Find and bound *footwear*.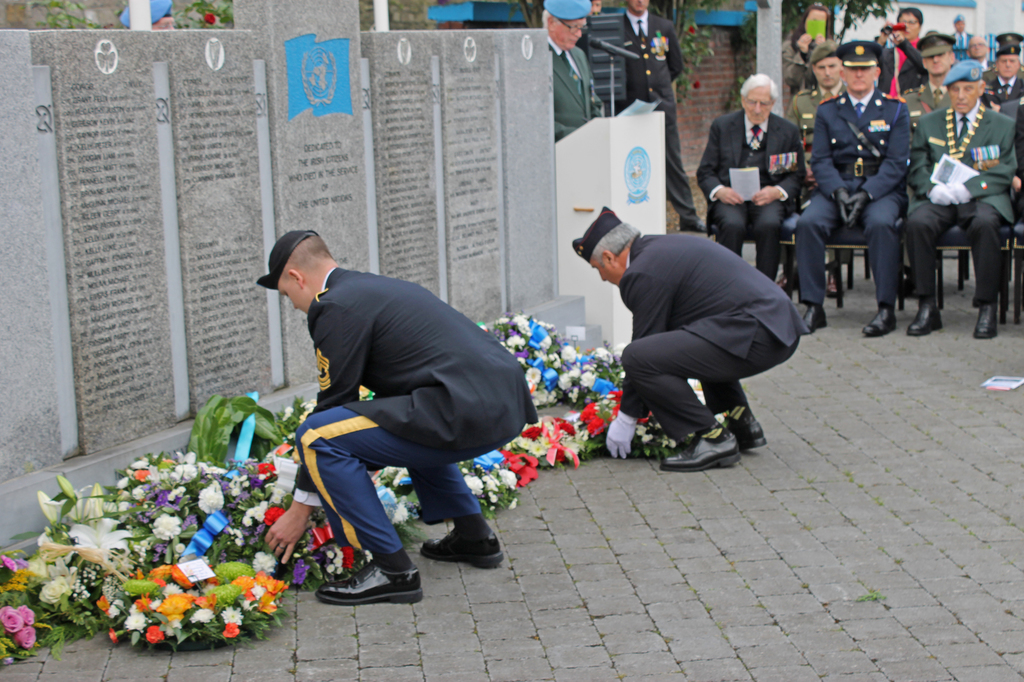
Bound: l=803, t=305, r=824, b=335.
